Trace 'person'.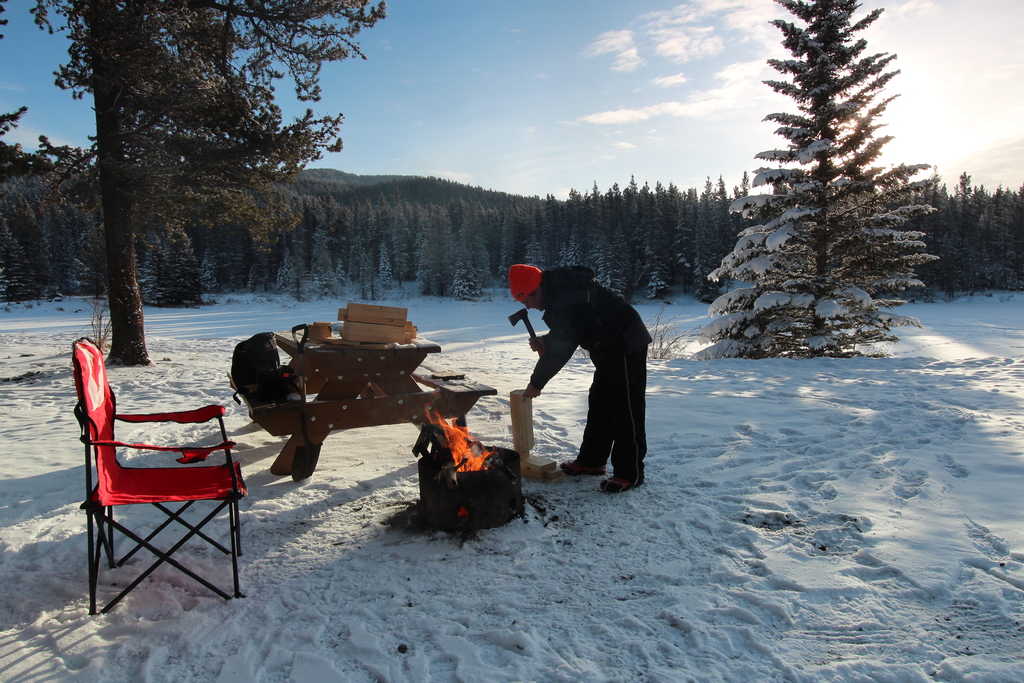
Traced to <box>515,264,662,499</box>.
